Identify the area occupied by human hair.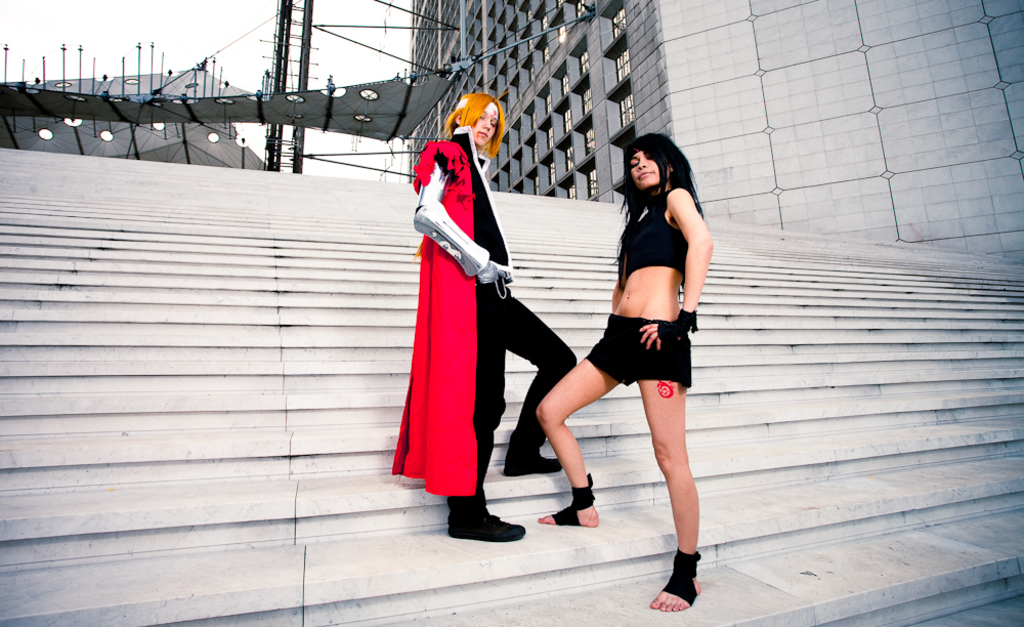
Area: {"x1": 441, "y1": 90, "x2": 504, "y2": 159}.
